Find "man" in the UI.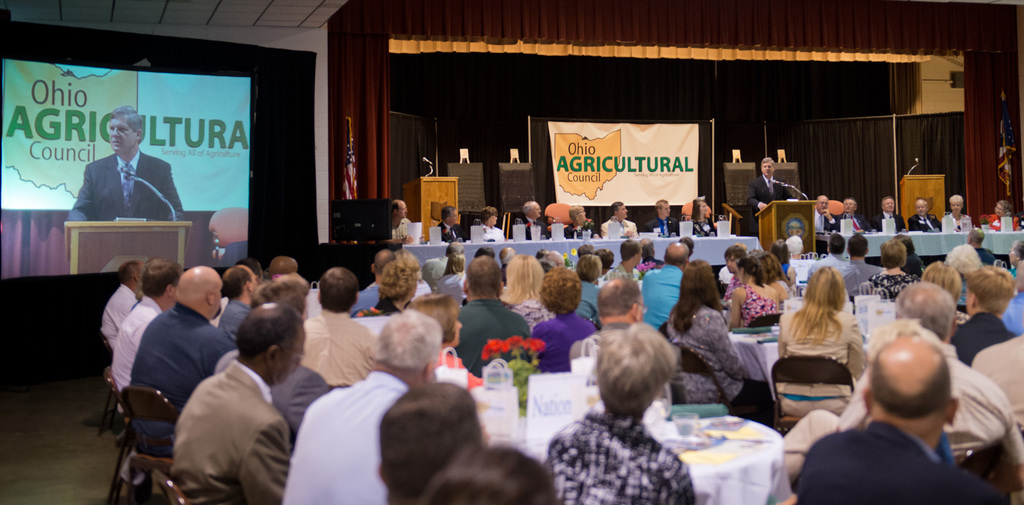
UI element at 346,251,395,316.
